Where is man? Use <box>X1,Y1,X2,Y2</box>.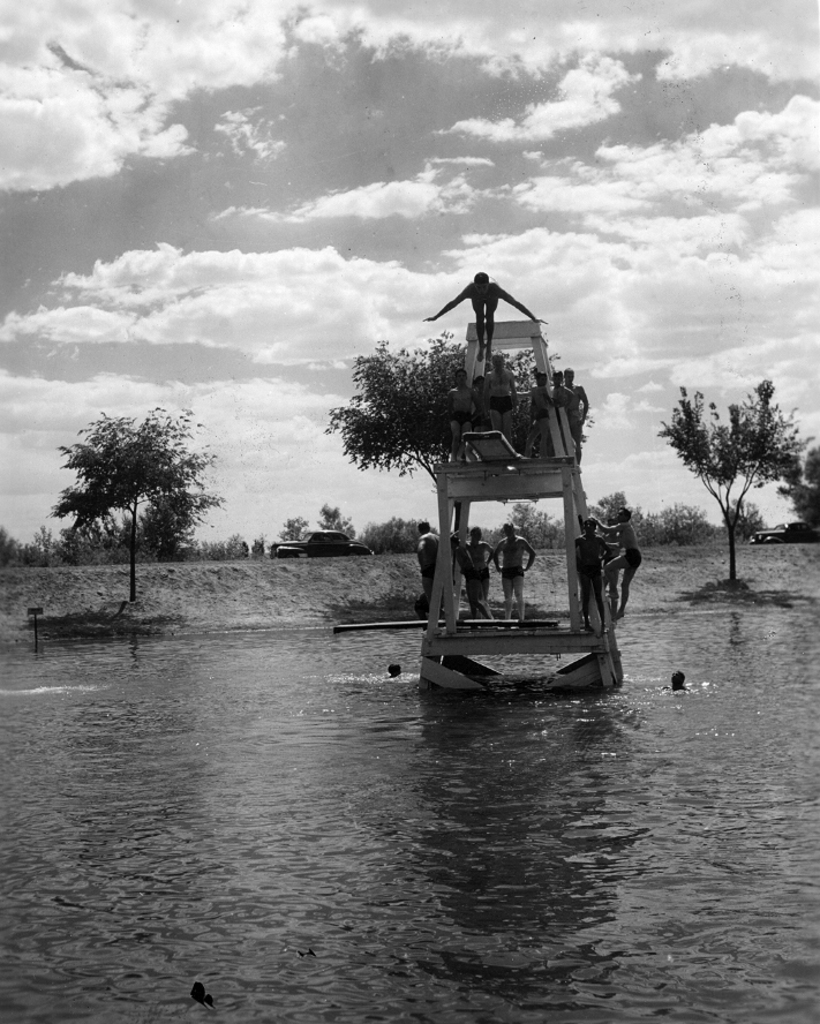
<box>469,526,494,589</box>.
